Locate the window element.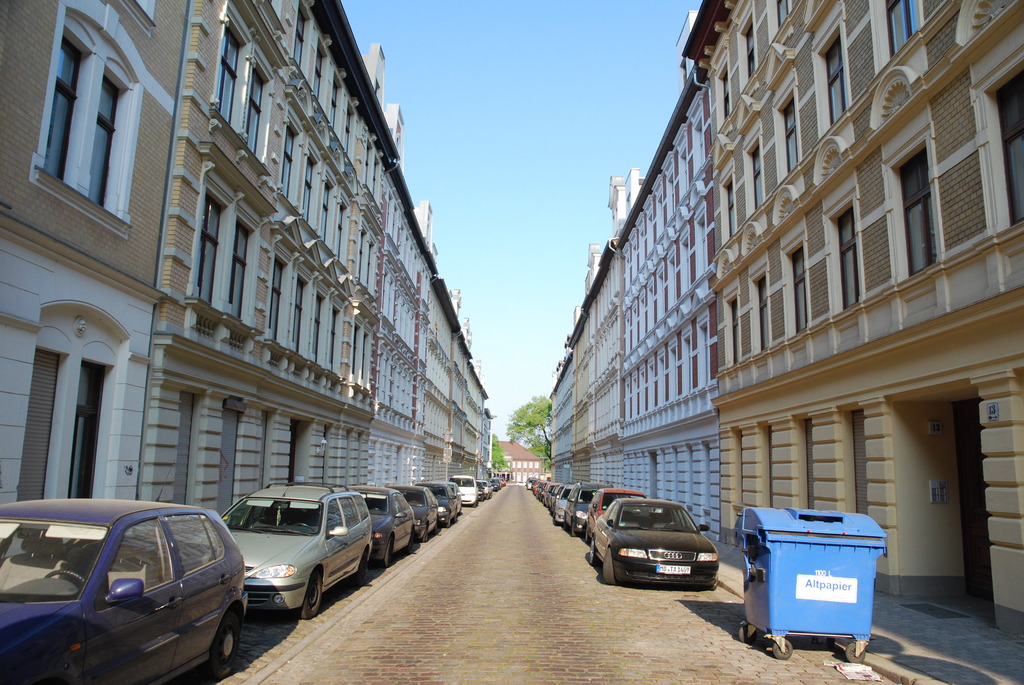
Element bbox: bbox=[362, 134, 369, 187].
